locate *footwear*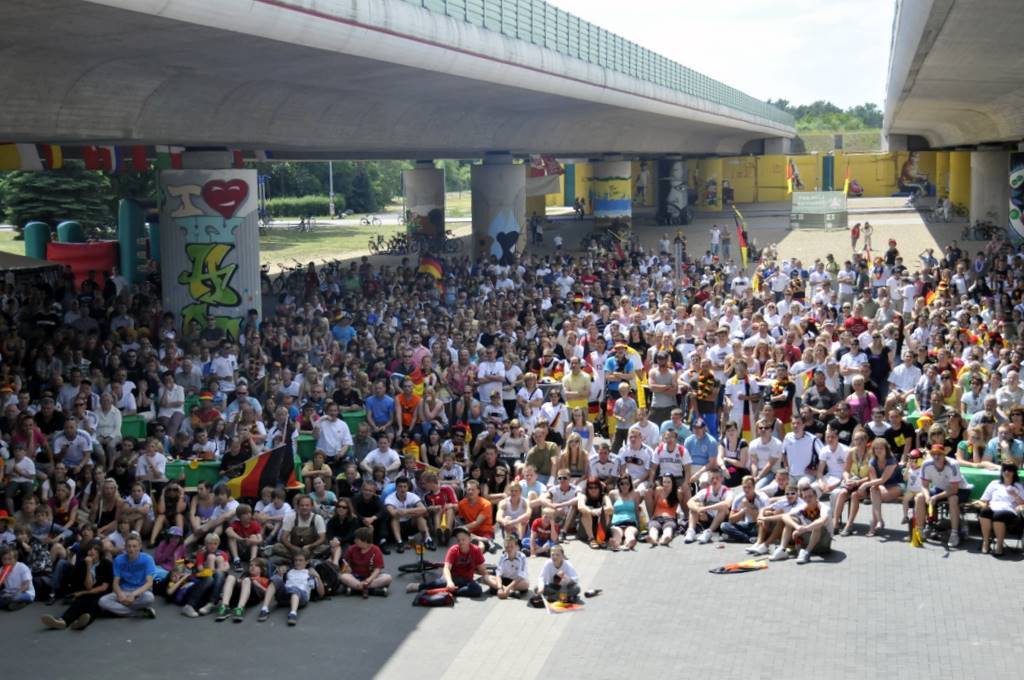
bbox(524, 545, 530, 555)
